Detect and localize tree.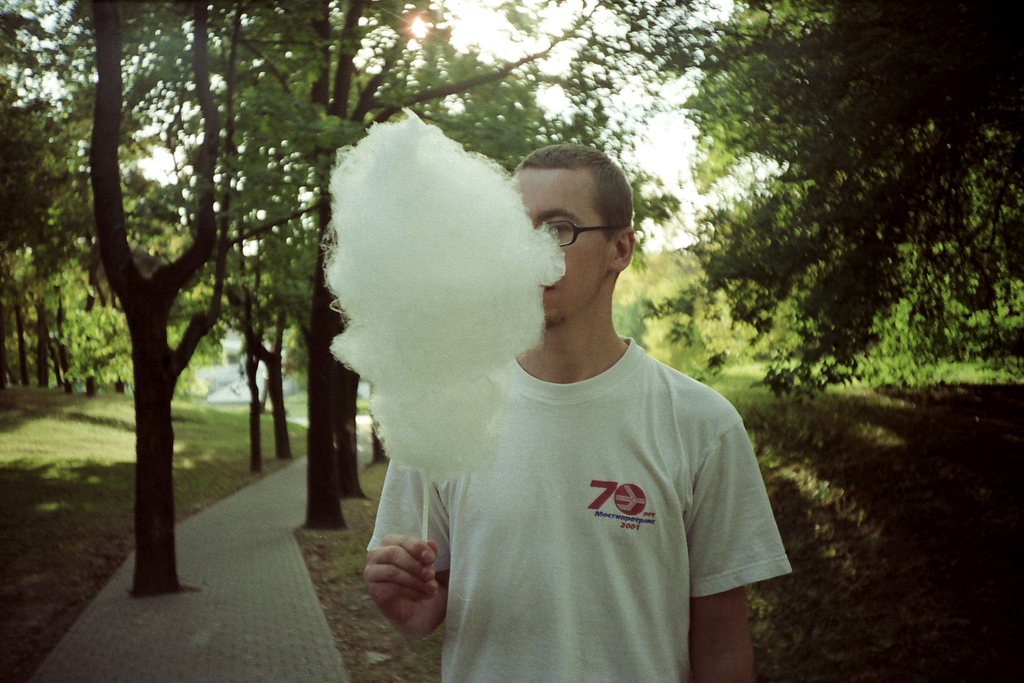
Localized at 45/30/327/589.
